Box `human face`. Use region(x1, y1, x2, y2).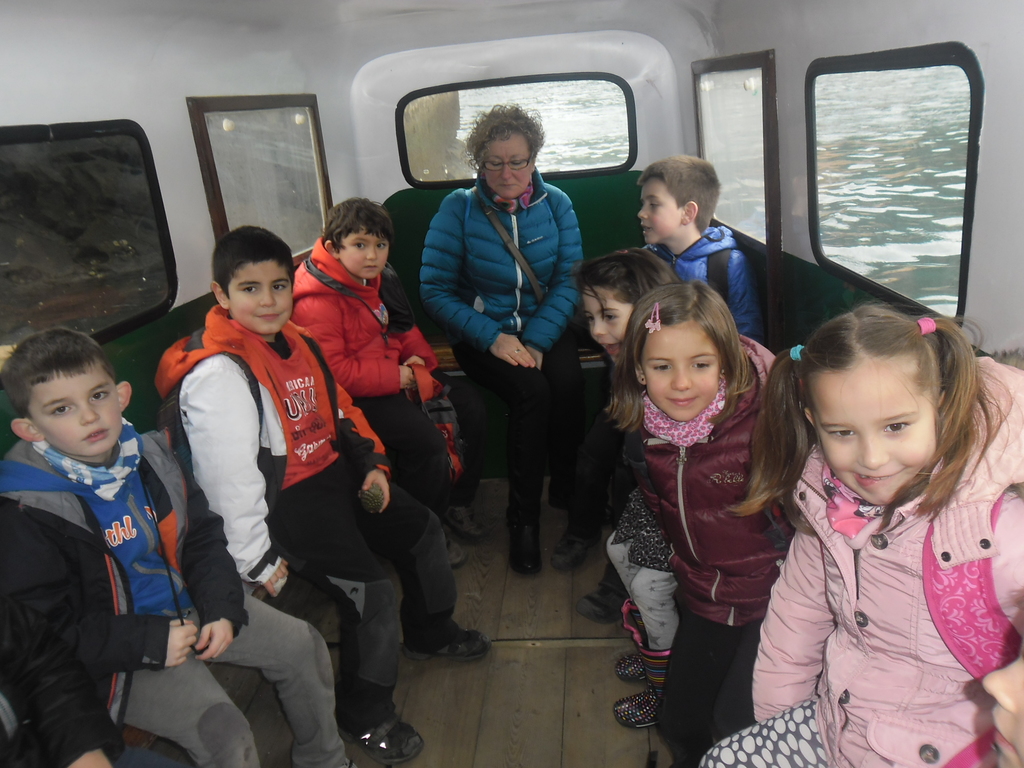
region(23, 359, 124, 450).
